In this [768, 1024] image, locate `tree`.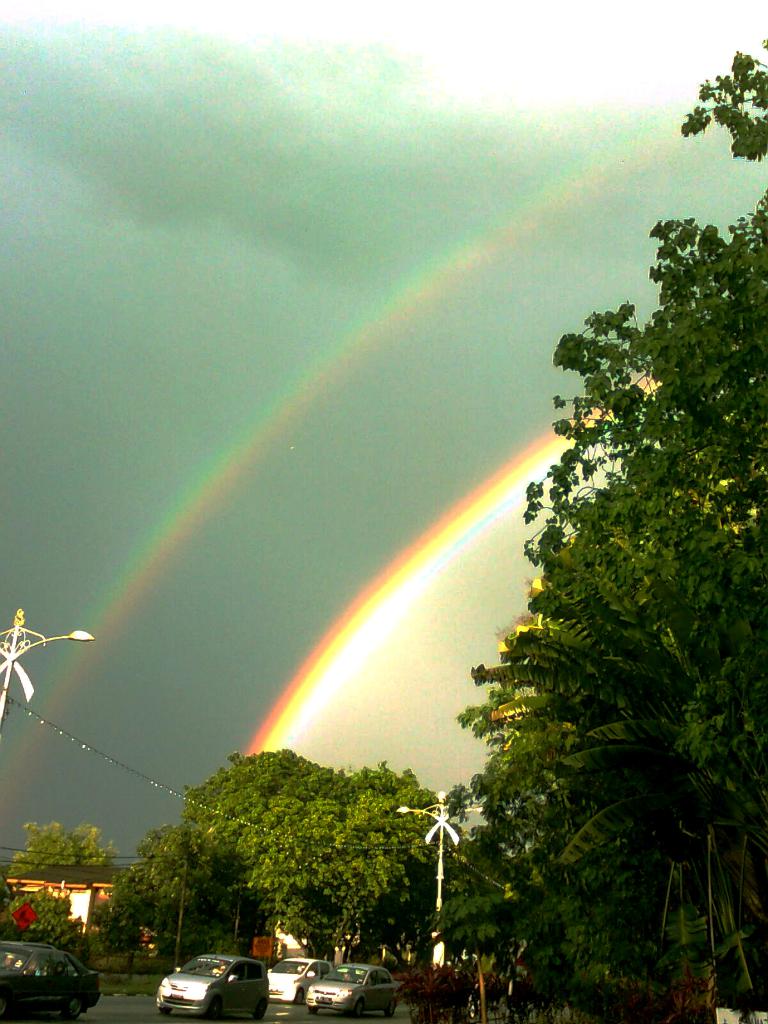
Bounding box: x1=148 y1=817 x2=221 y2=974.
